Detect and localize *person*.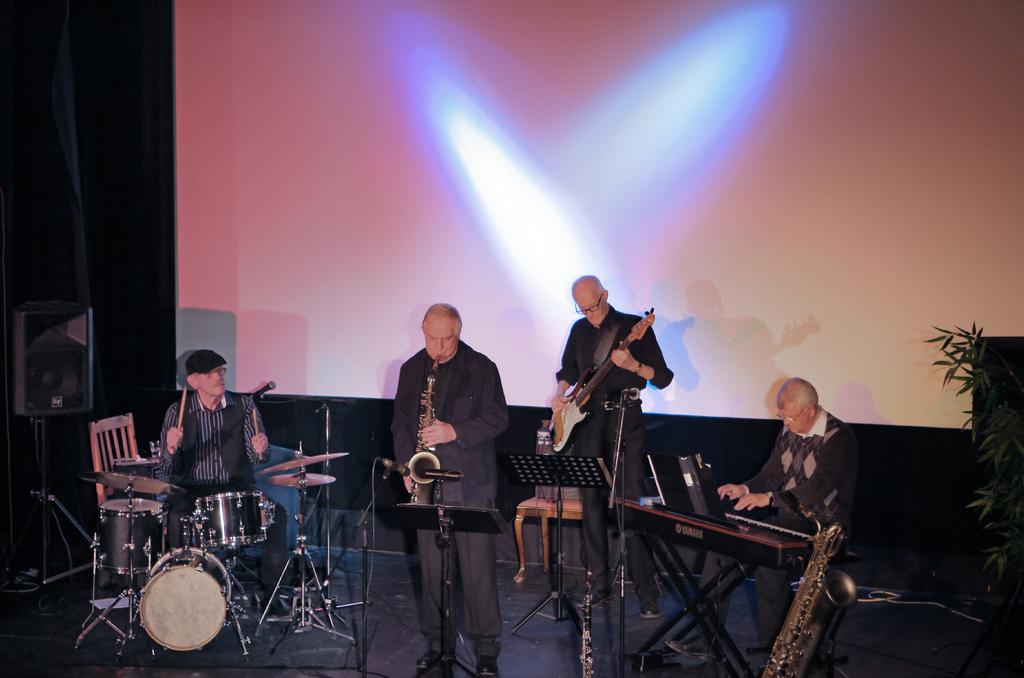
Localized at locate(157, 349, 287, 615).
